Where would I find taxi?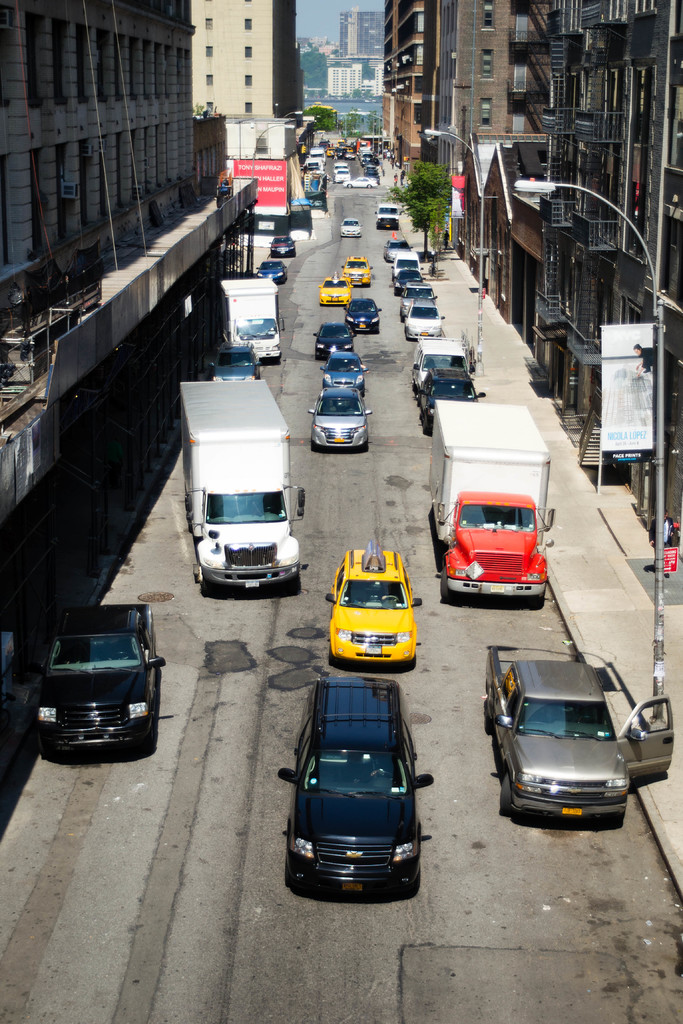
At 340:257:377:285.
